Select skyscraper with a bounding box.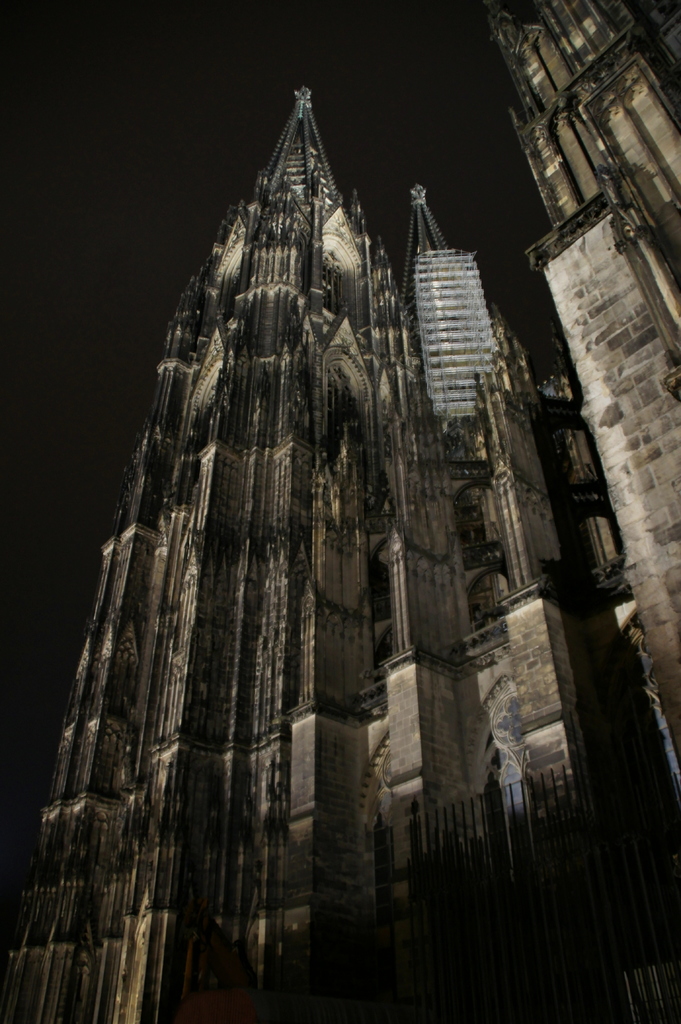
<bbox>483, 0, 680, 818</bbox>.
